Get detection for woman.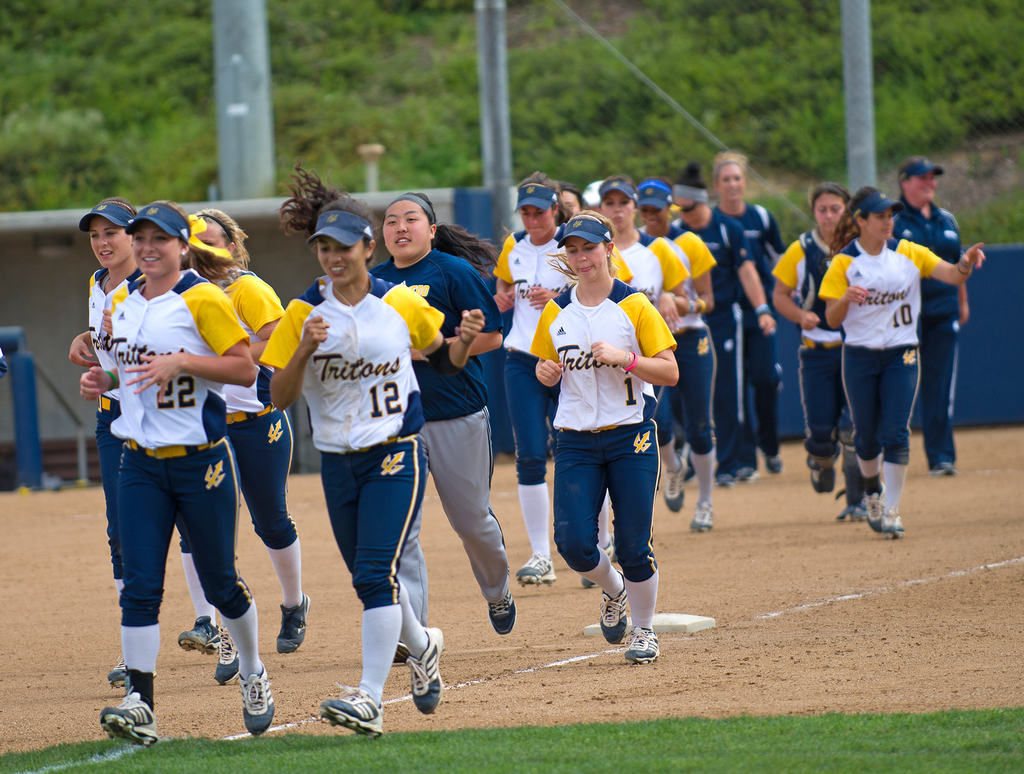
Detection: bbox=[594, 168, 698, 332].
